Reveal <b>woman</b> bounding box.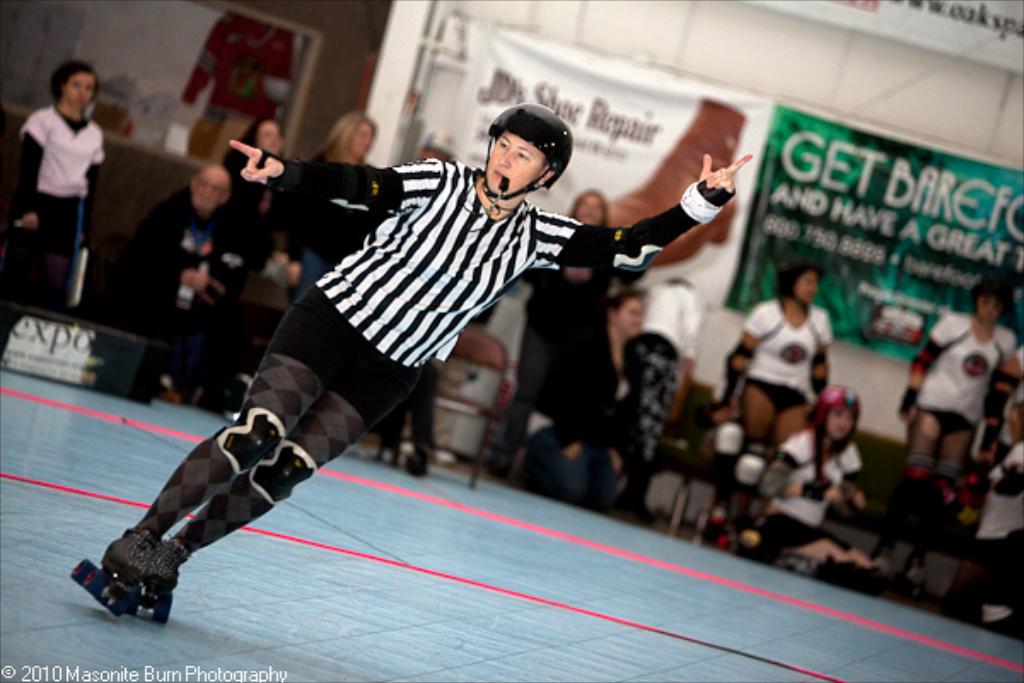
Revealed: bbox=[288, 109, 379, 304].
